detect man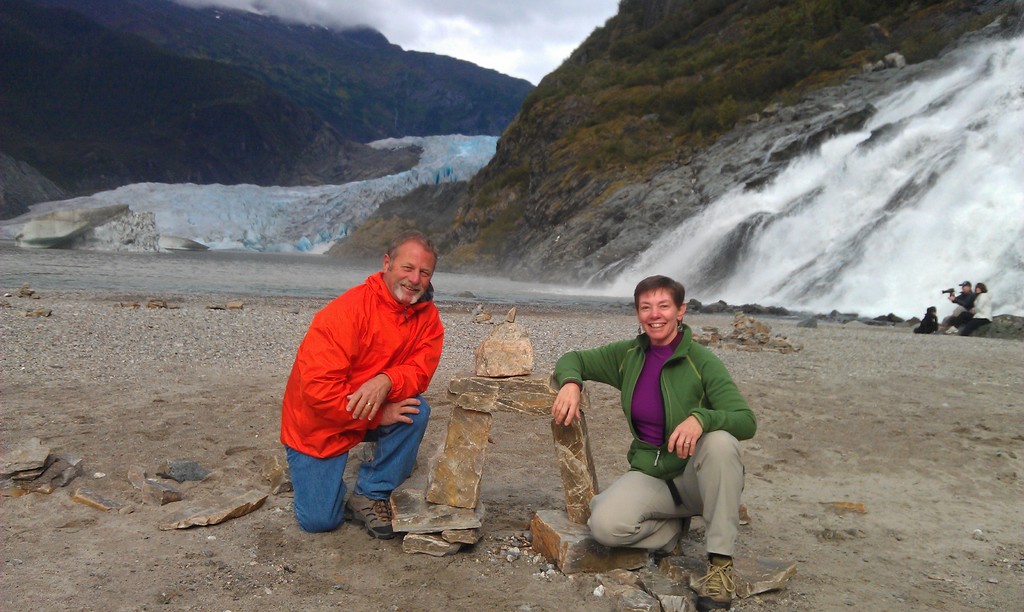
[x1=270, y1=237, x2=458, y2=539]
